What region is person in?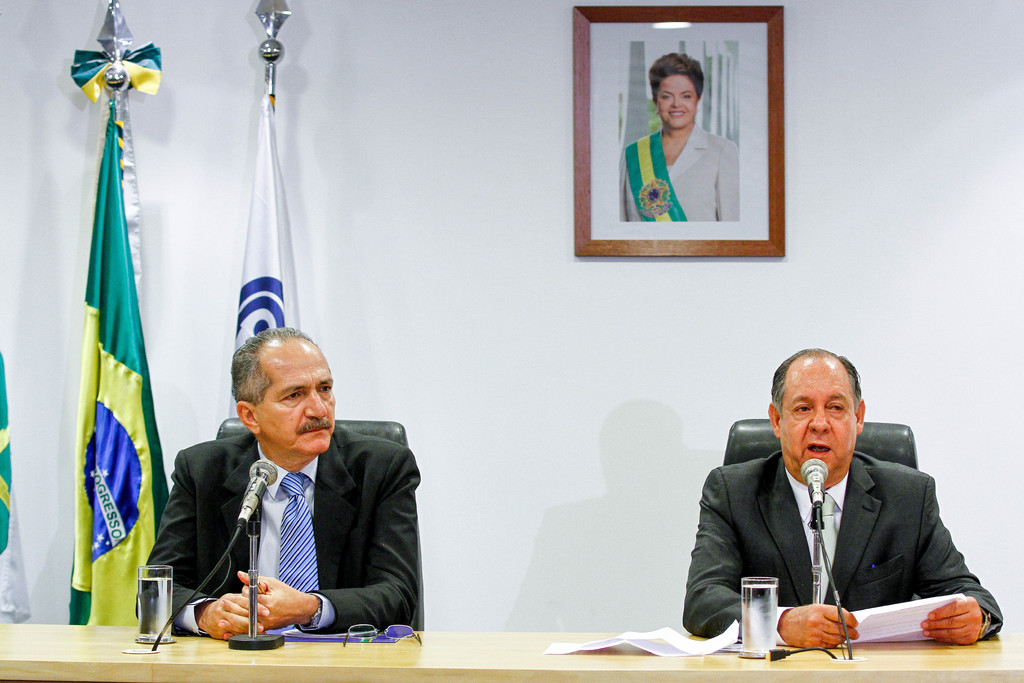
locate(682, 348, 1005, 650).
